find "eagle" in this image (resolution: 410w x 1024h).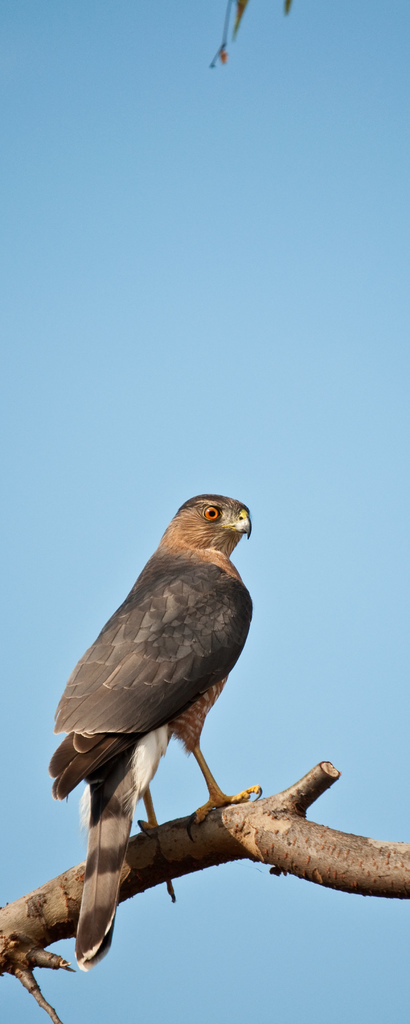
x1=42, y1=497, x2=274, y2=977.
